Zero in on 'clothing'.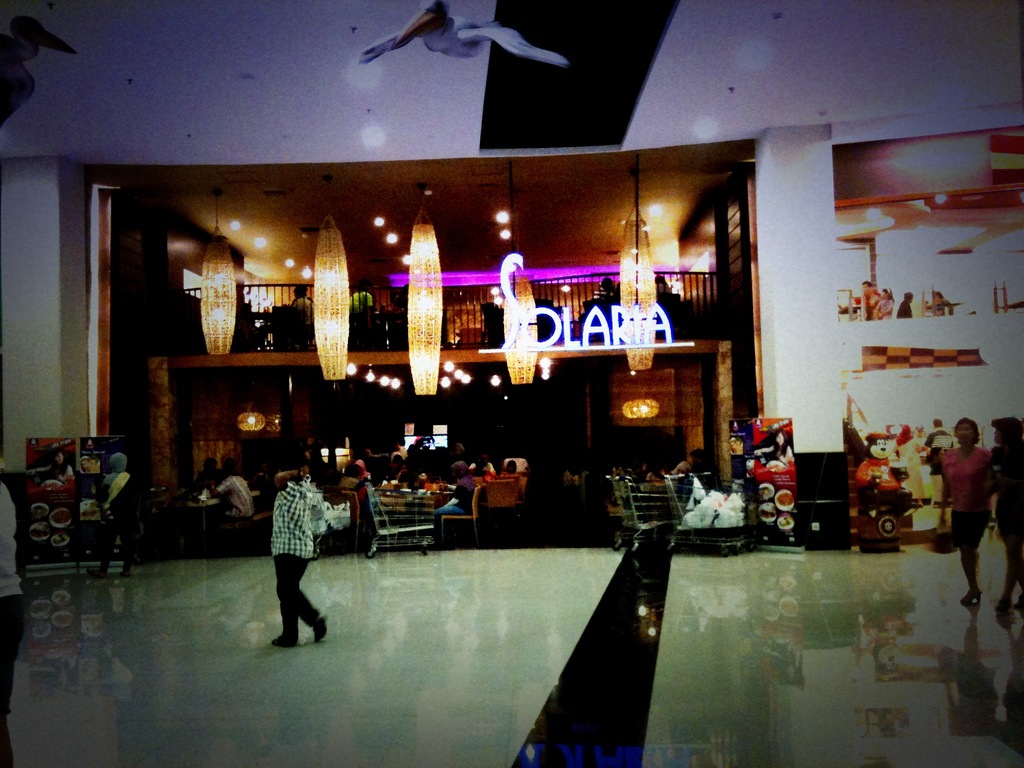
Zeroed in: (876, 296, 893, 321).
